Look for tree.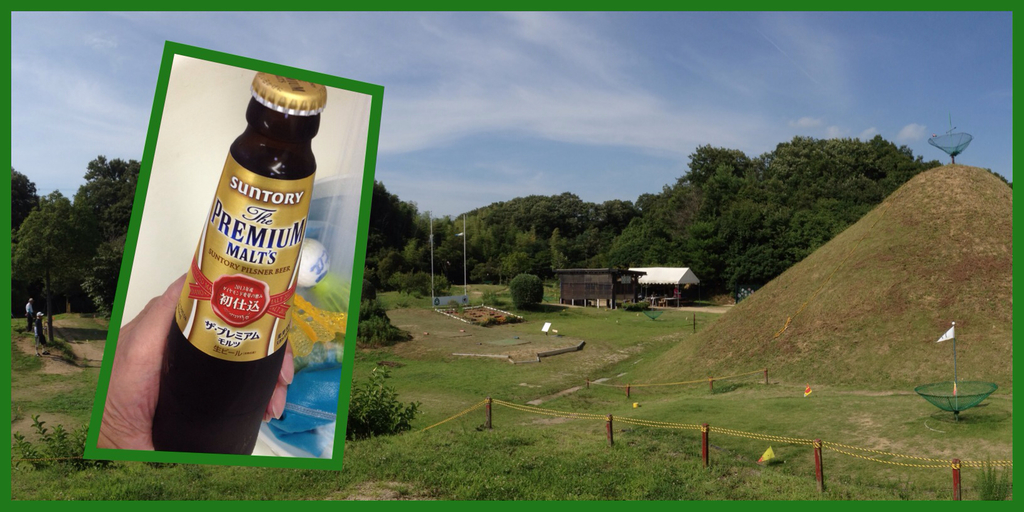
Found: x1=362 y1=182 x2=453 y2=292.
